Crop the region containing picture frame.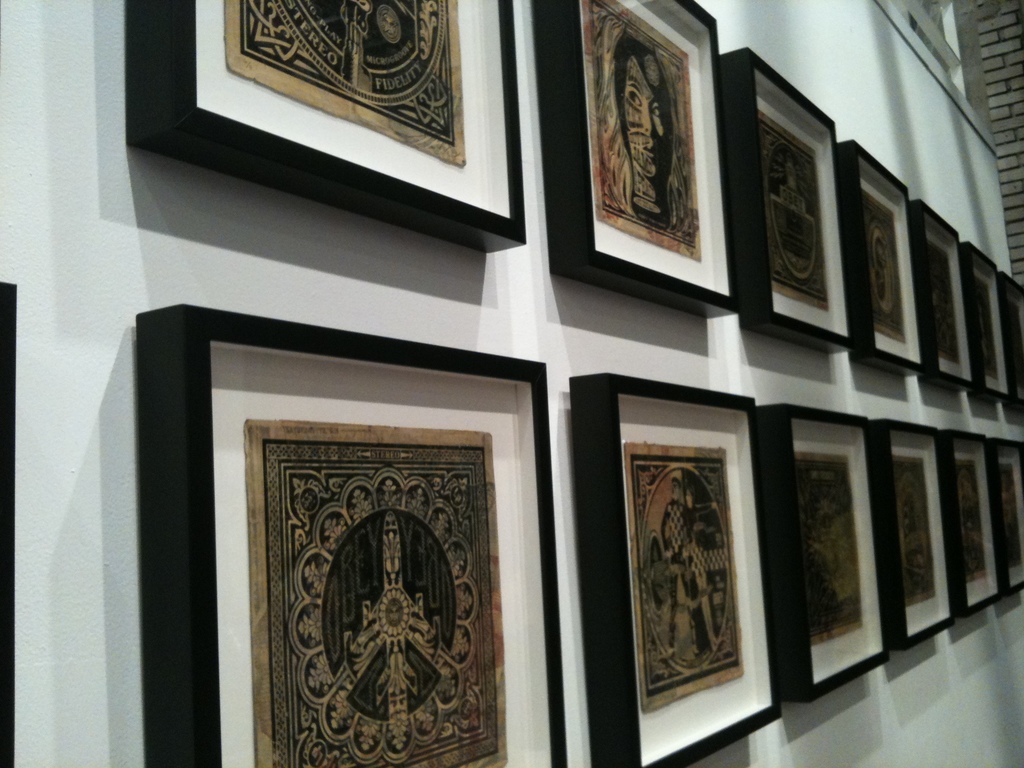
Crop region: 877:419:962:654.
